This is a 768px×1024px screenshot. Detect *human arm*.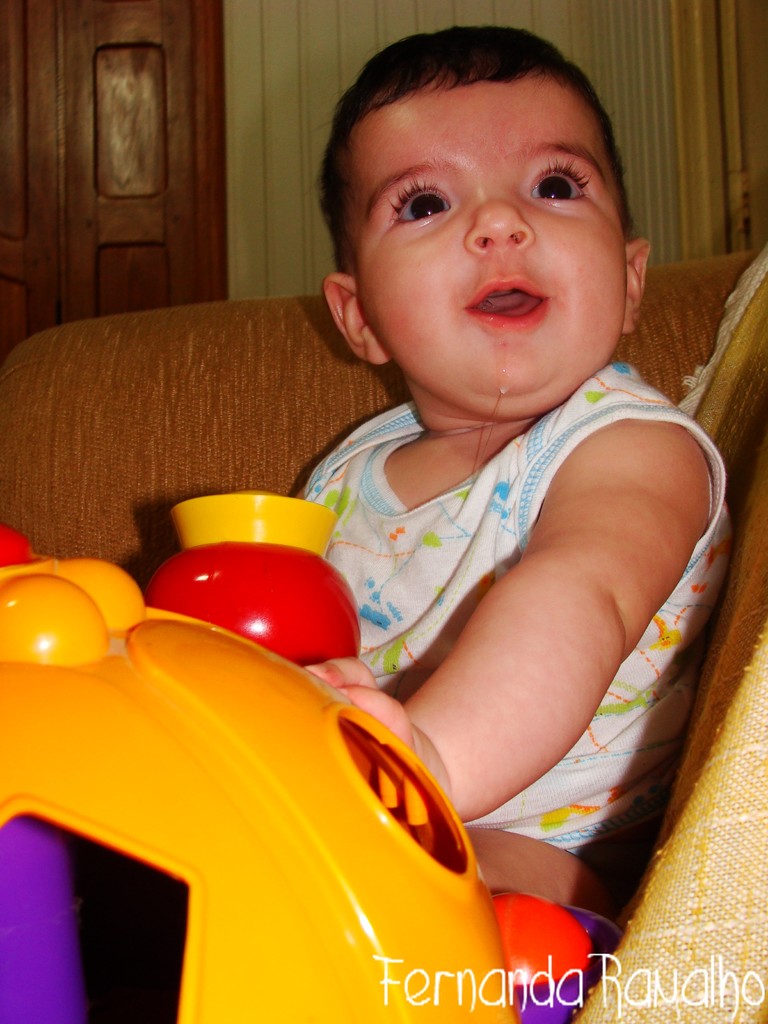
crop(358, 397, 705, 825).
